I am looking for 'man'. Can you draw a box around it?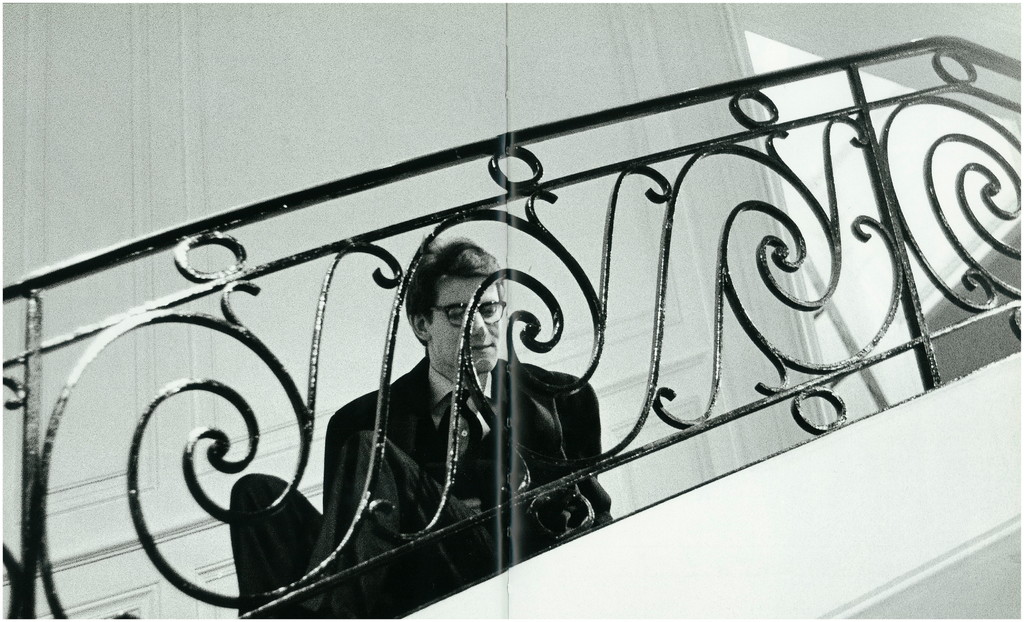
Sure, the bounding box is rect(213, 236, 606, 621).
